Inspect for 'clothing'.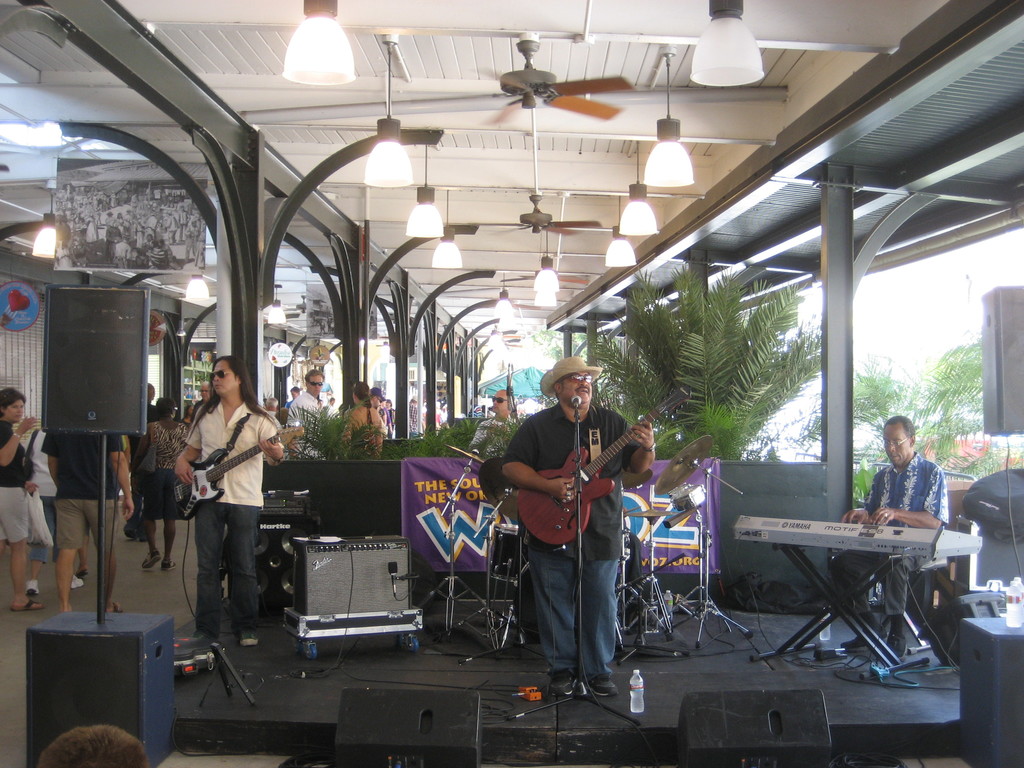
Inspection: left=291, top=392, right=342, bottom=461.
